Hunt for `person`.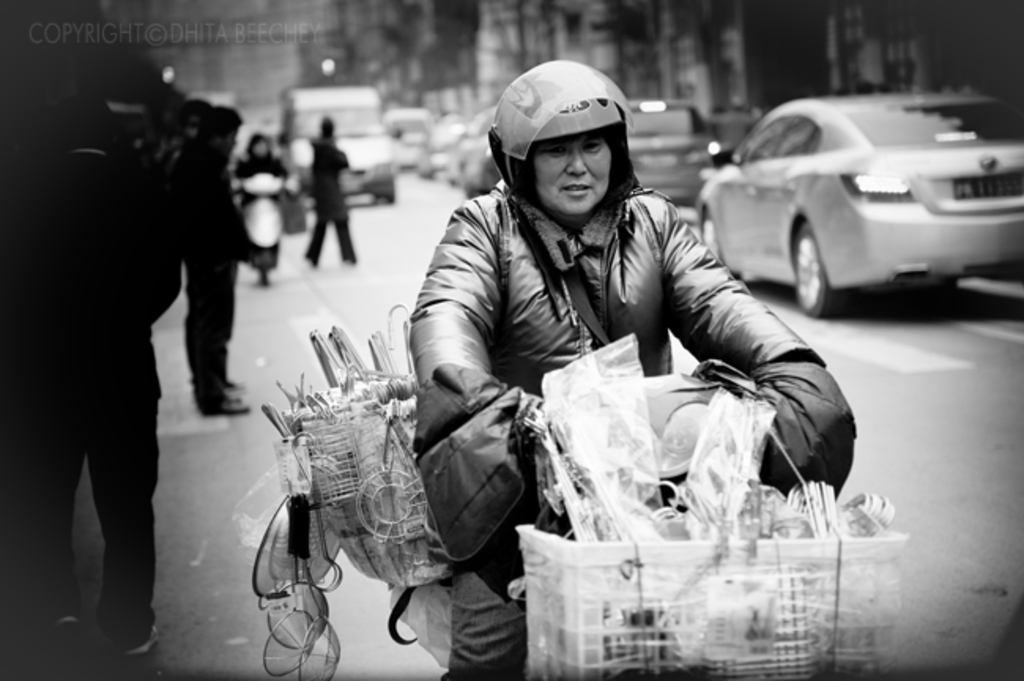
Hunted down at crop(309, 110, 354, 262).
